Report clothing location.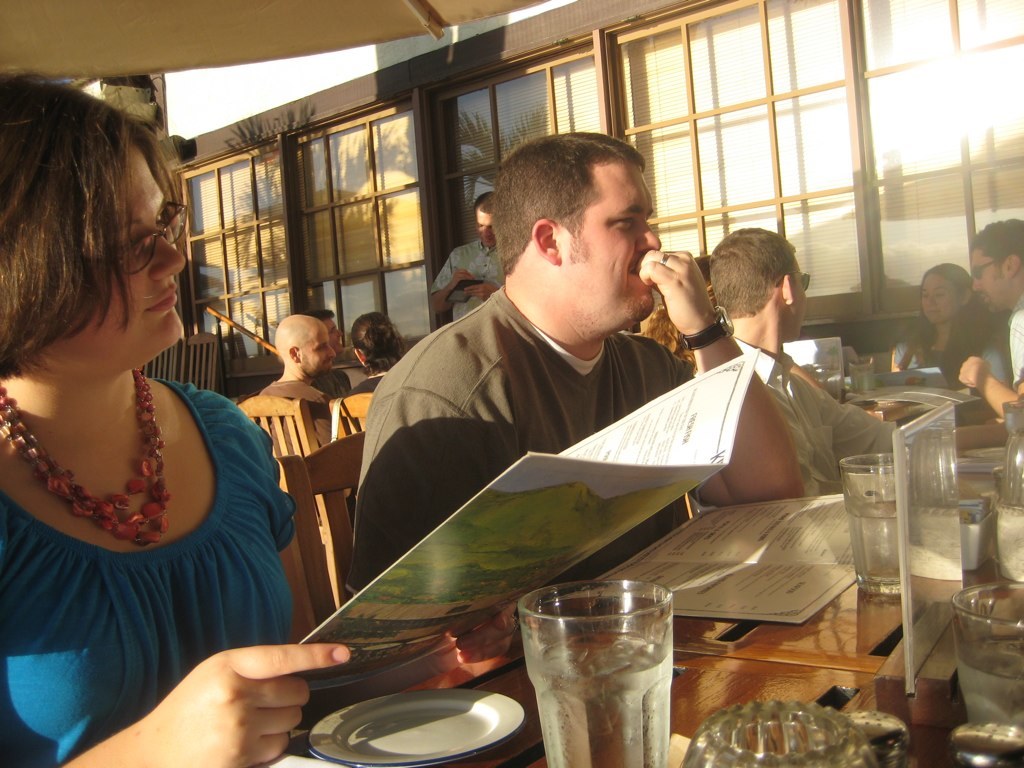
Report: x1=260, y1=371, x2=353, y2=511.
